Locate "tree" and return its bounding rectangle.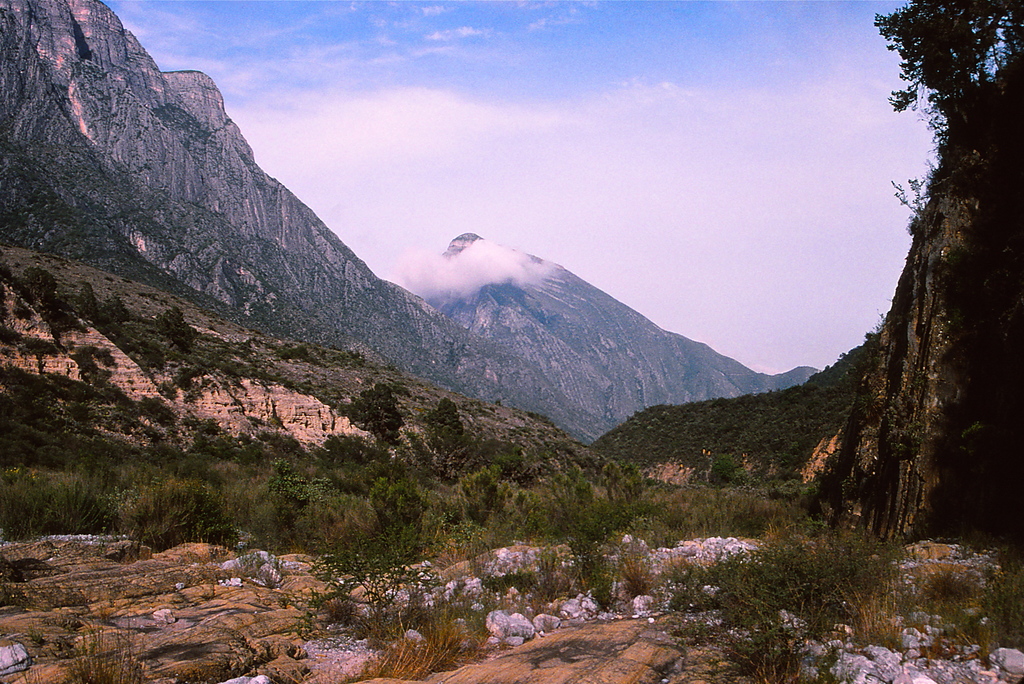
[left=340, top=383, right=396, bottom=443].
